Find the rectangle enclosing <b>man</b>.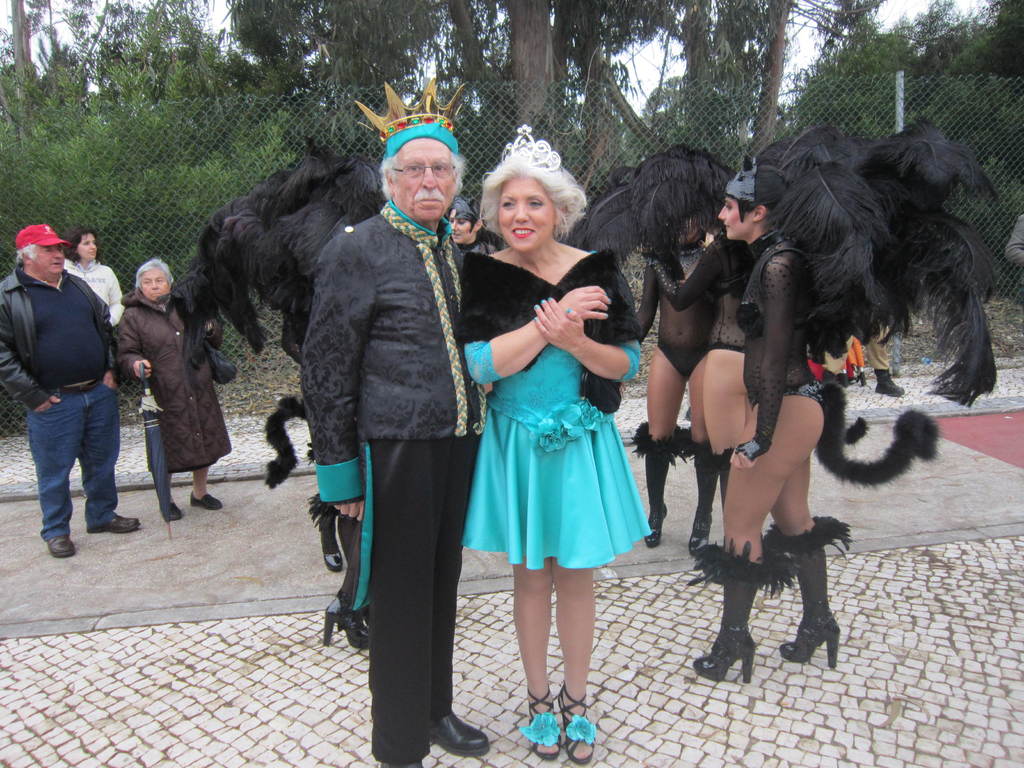
select_region(10, 218, 125, 571).
